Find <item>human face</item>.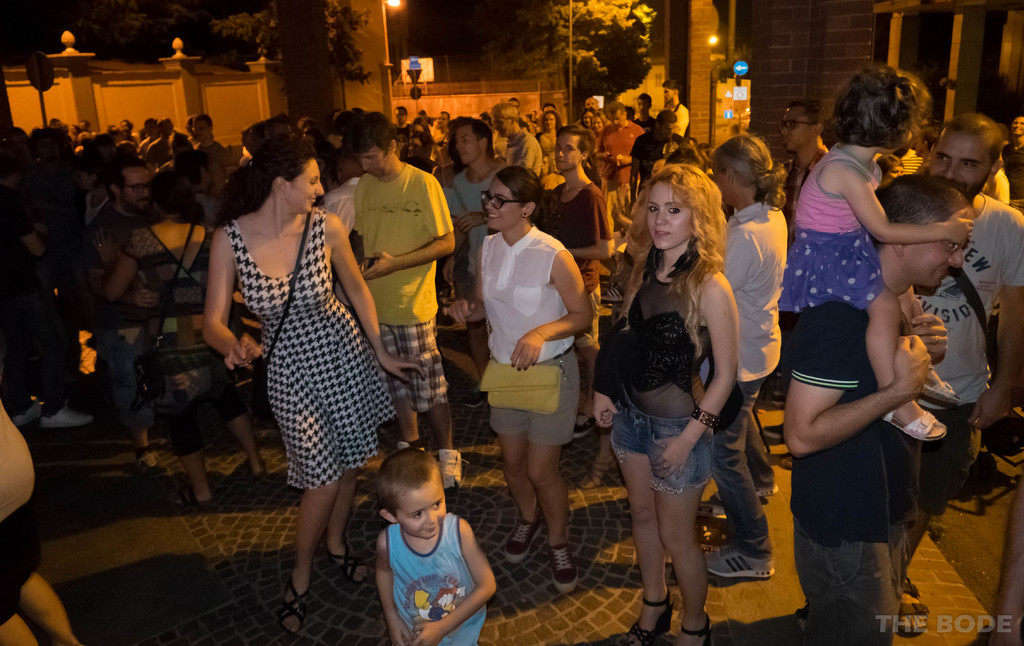
Rect(396, 485, 449, 539).
